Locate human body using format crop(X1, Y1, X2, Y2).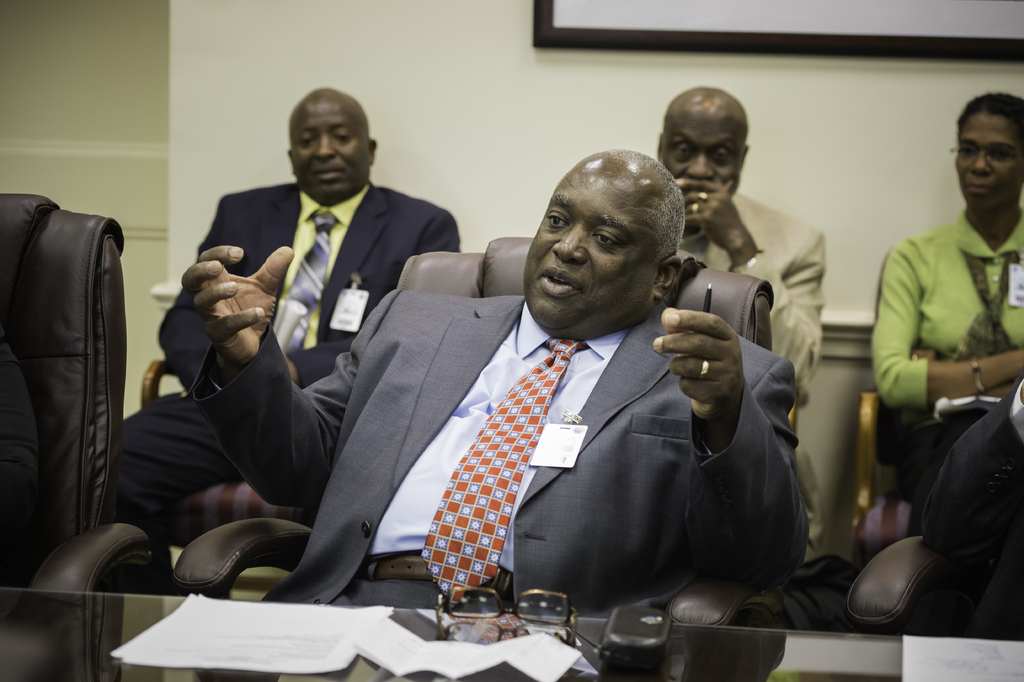
crop(655, 88, 825, 558).
